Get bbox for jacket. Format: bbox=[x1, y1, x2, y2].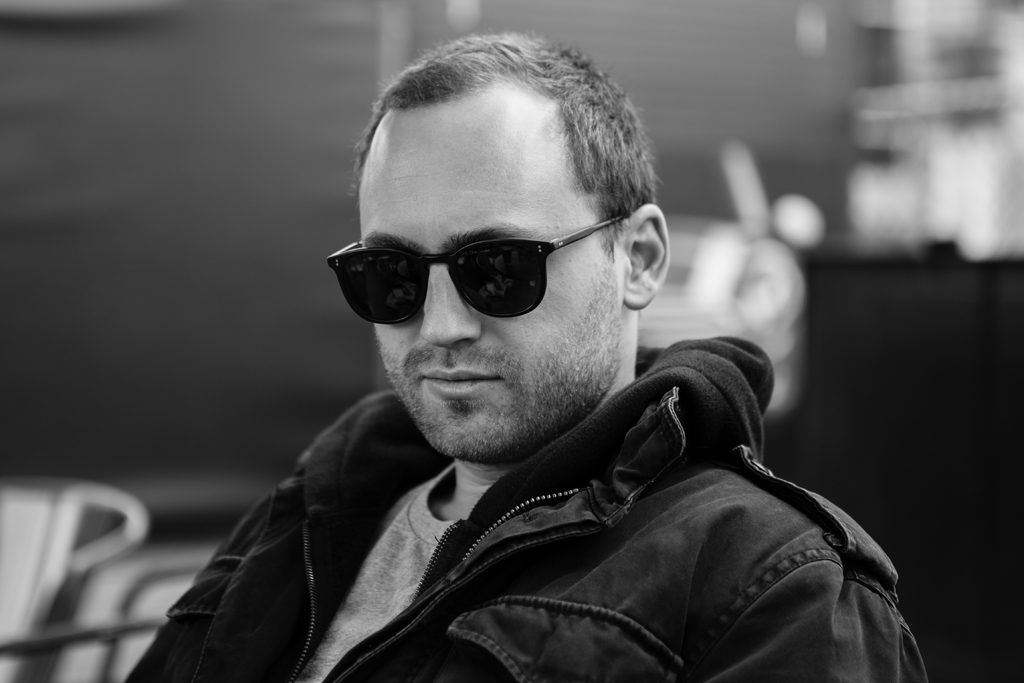
bbox=[142, 191, 934, 682].
